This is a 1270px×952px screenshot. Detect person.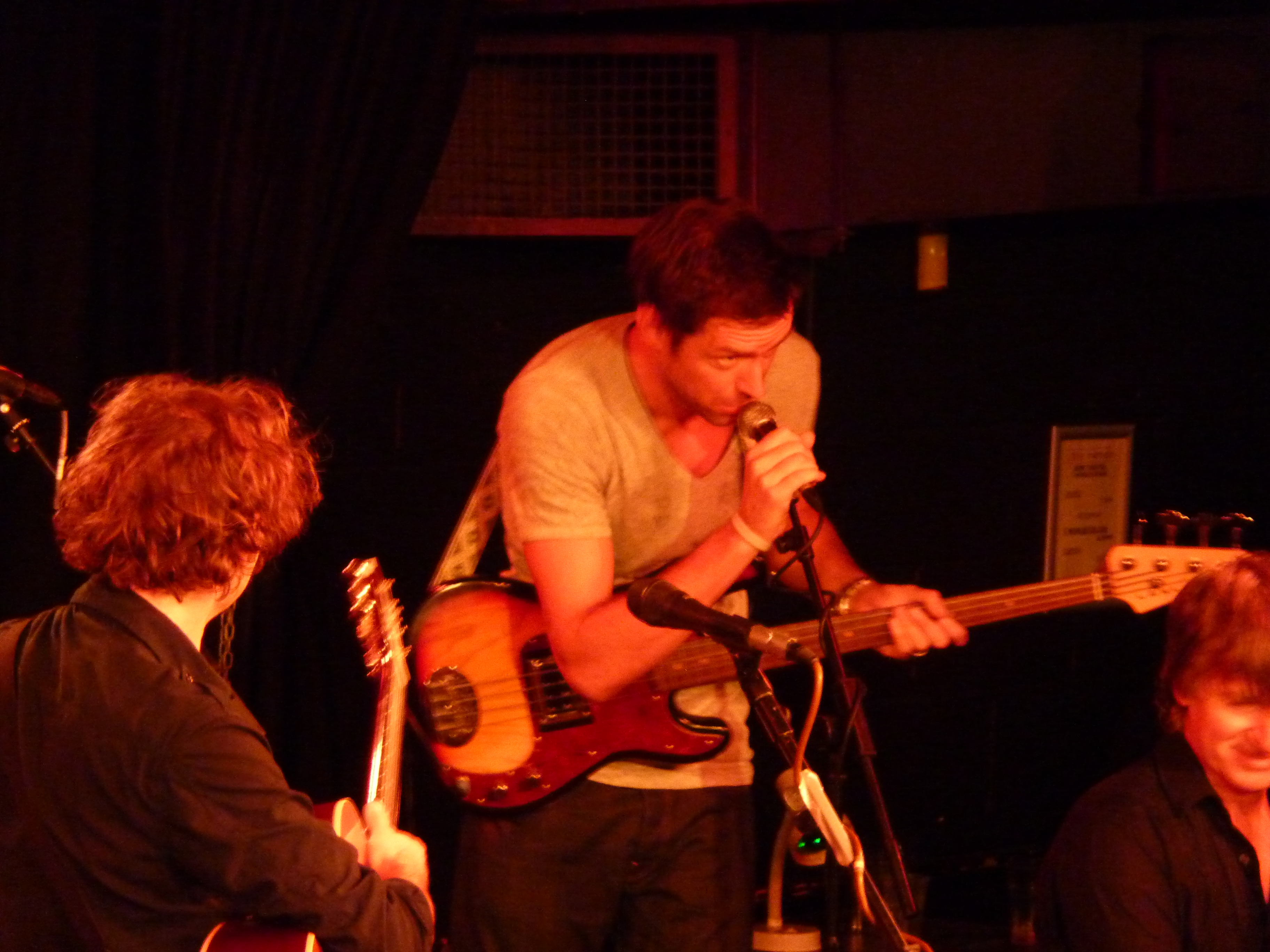
x1=0, y1=129, x2=151, y2=331.
